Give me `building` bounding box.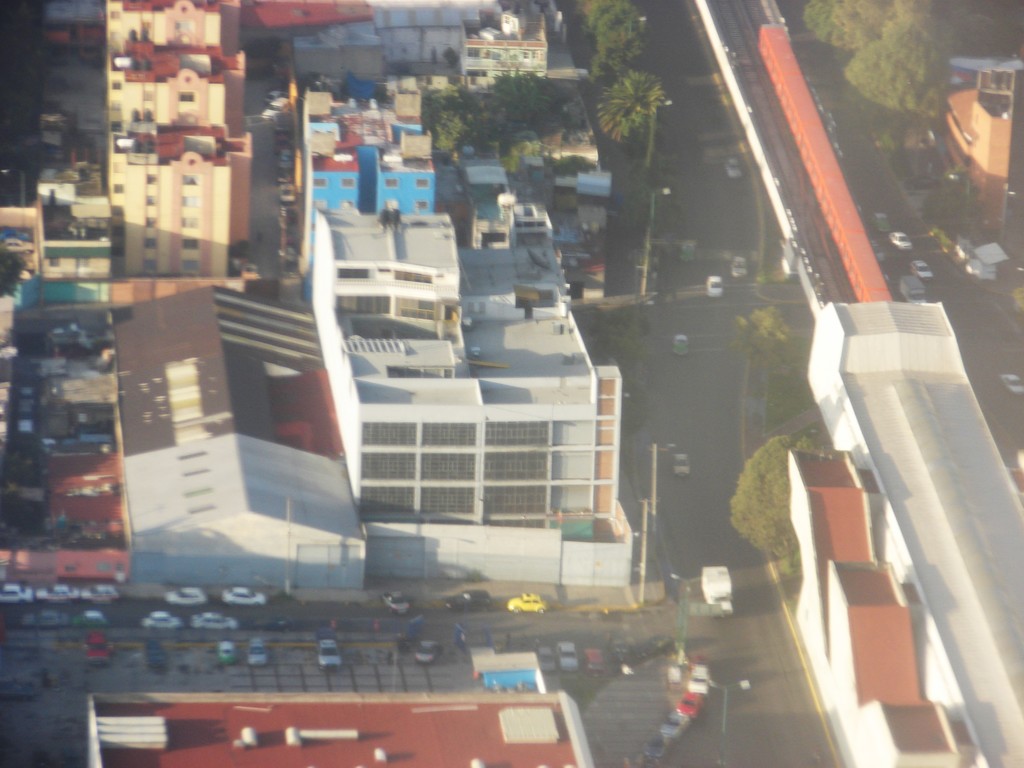
l=940, t=66, r=1023, b=230.
